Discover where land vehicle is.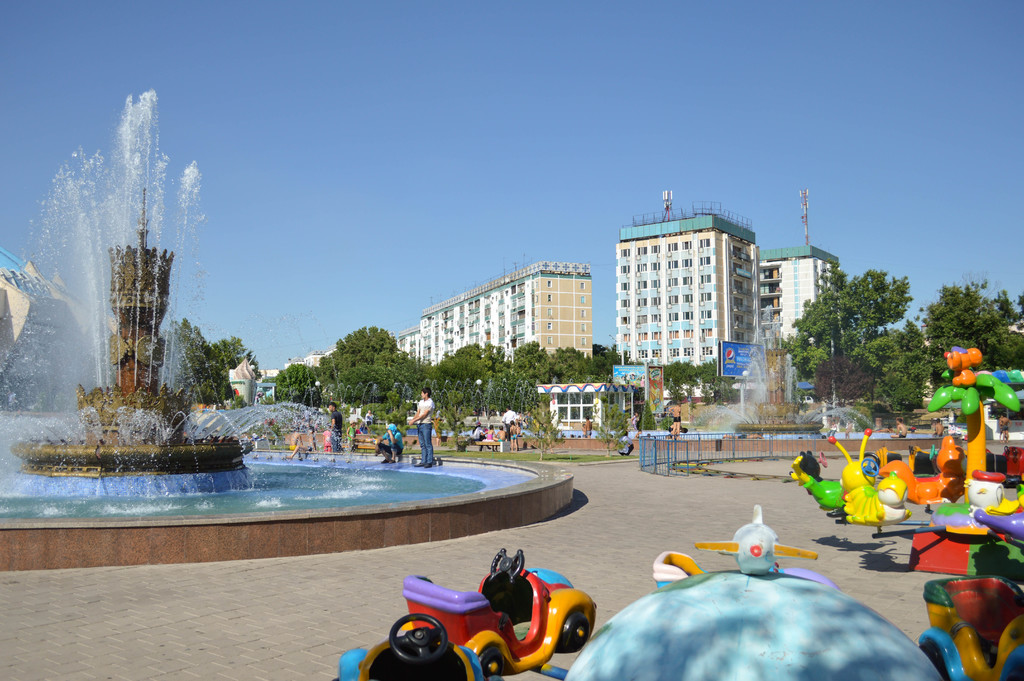
Discovered at bbox=(402, 548, 597, 680).
